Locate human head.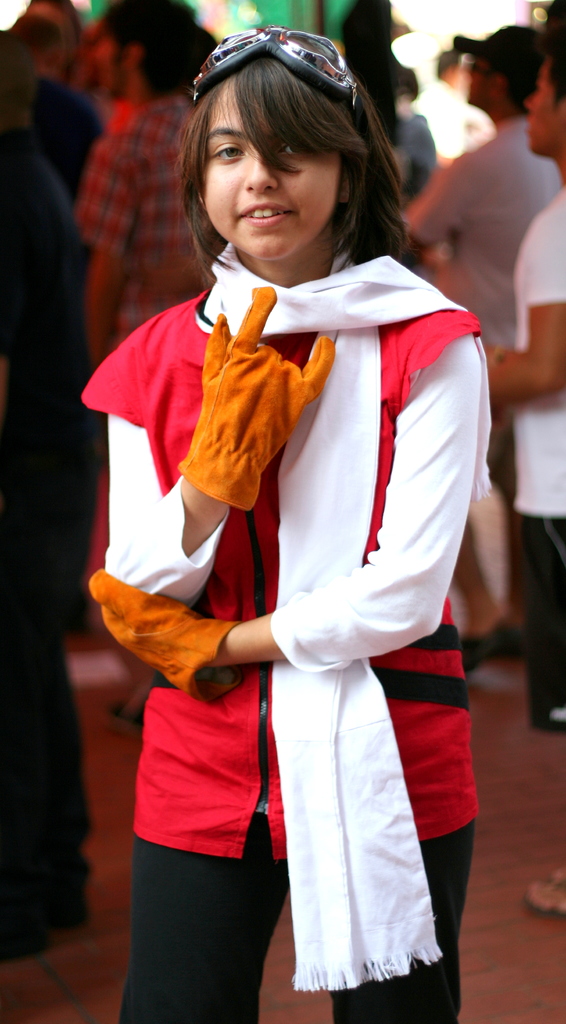
Bounding box: (145, 26, 407, 243).
